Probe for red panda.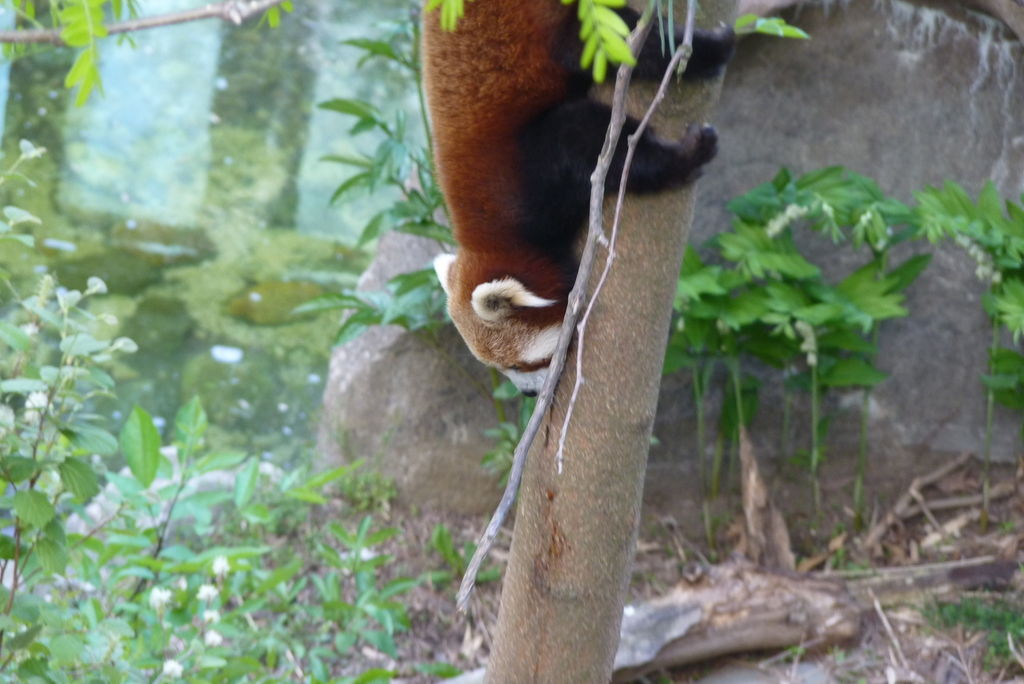
Probe result: x1=419 y1=0 x2=738 y2=396.
